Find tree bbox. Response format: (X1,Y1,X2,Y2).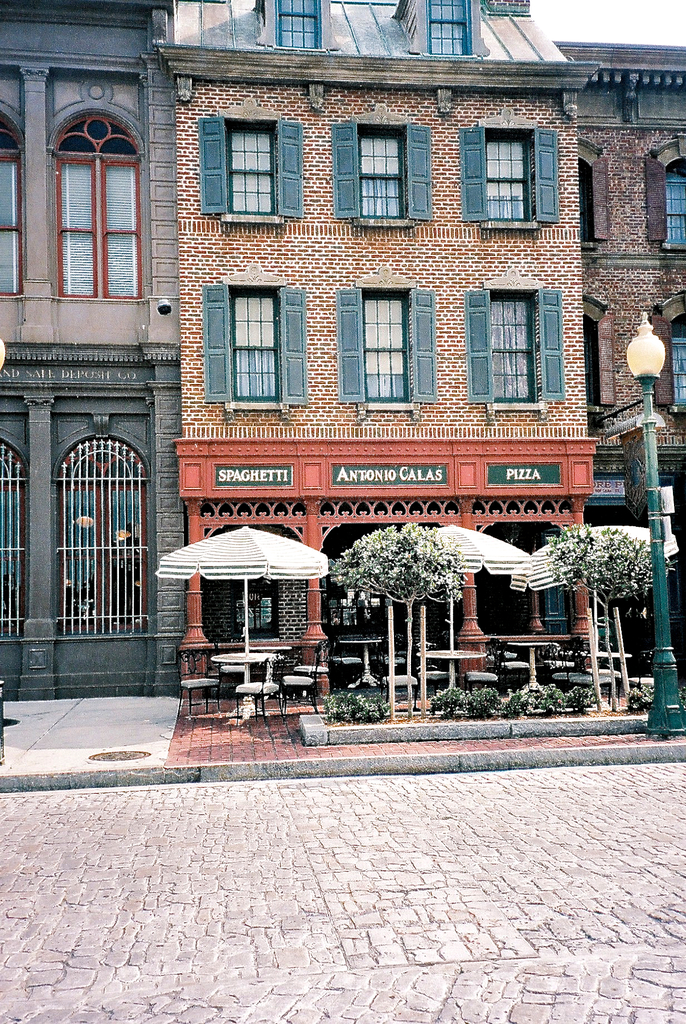
(331,515,473,724).
